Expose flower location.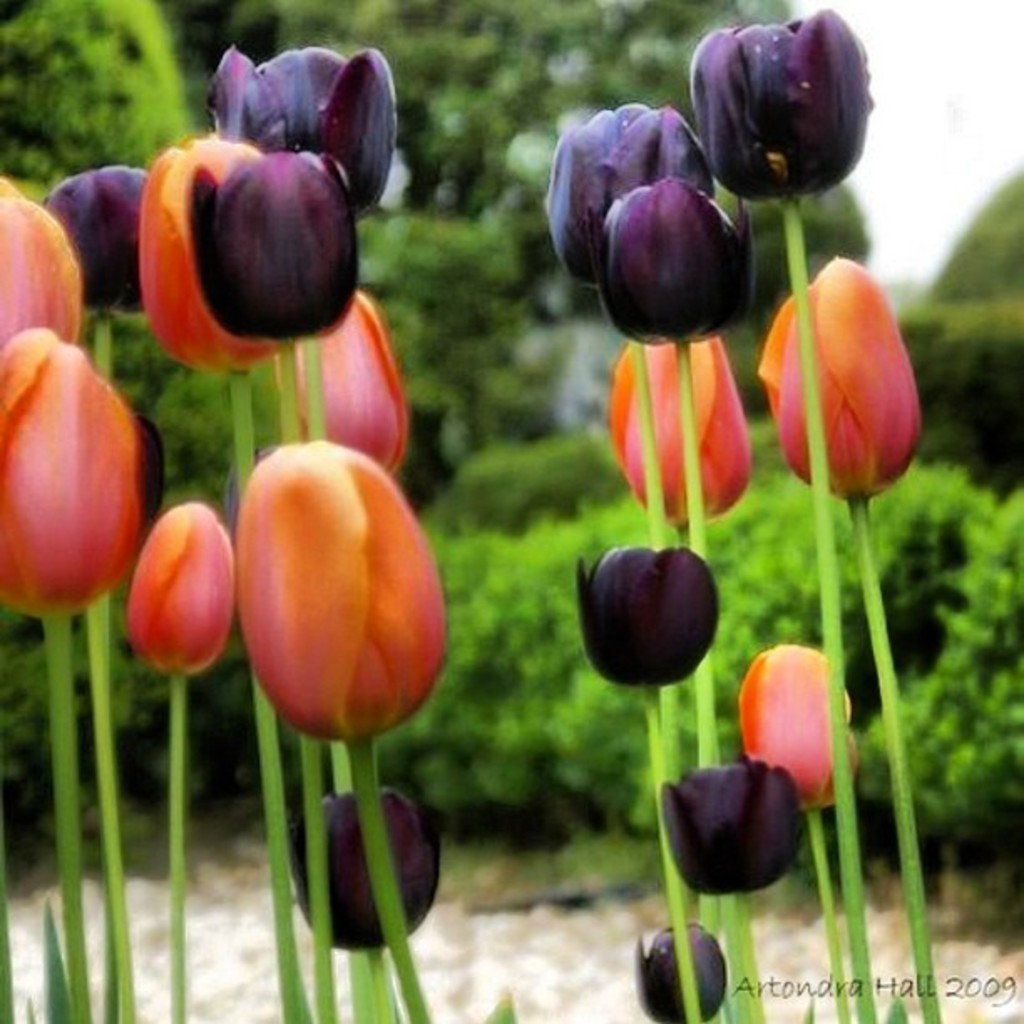
Exposed at box=[276, 289, 408, 475].
